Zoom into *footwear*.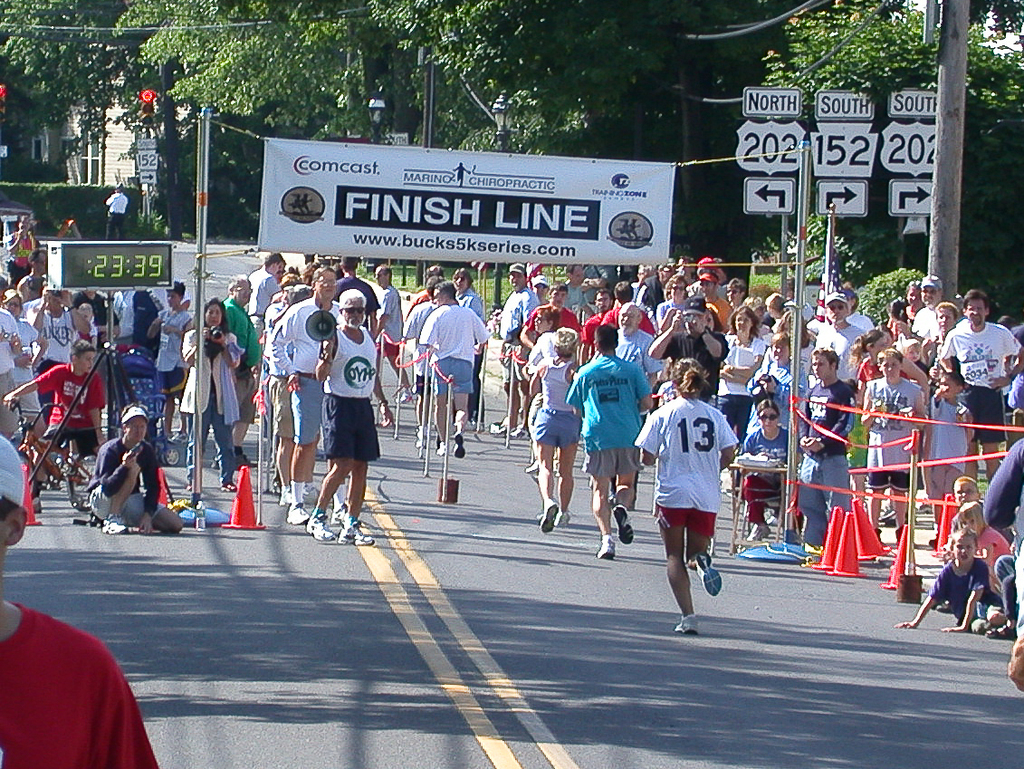
Zoom target: 435/440/447/457.
